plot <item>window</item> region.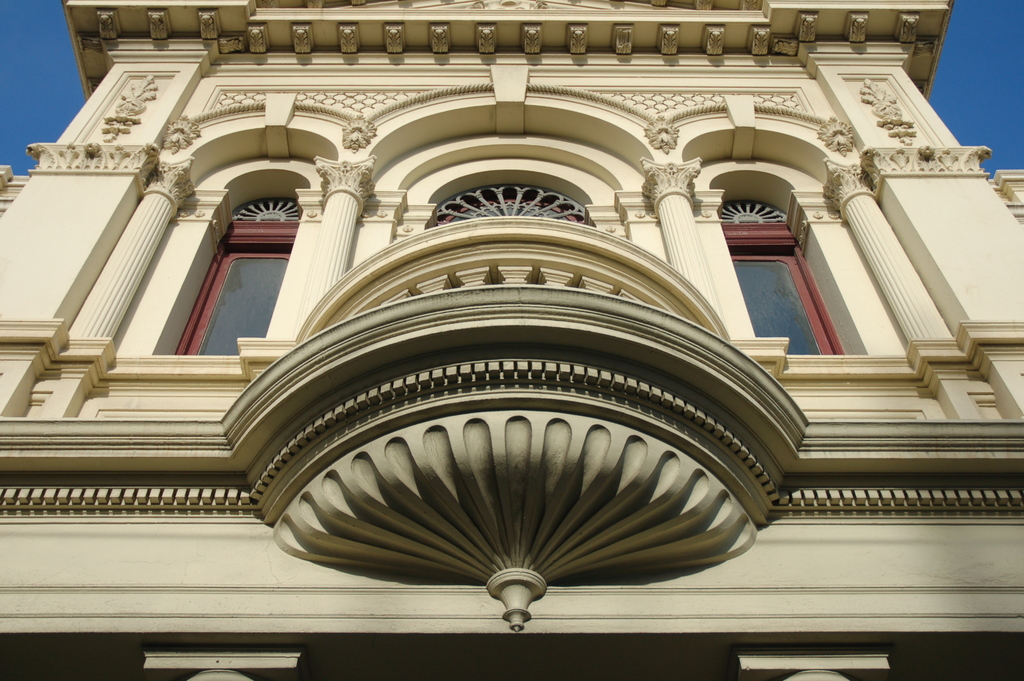
Plotted at pyautogui.locateOnScreen(173, 199, 304, 354).
